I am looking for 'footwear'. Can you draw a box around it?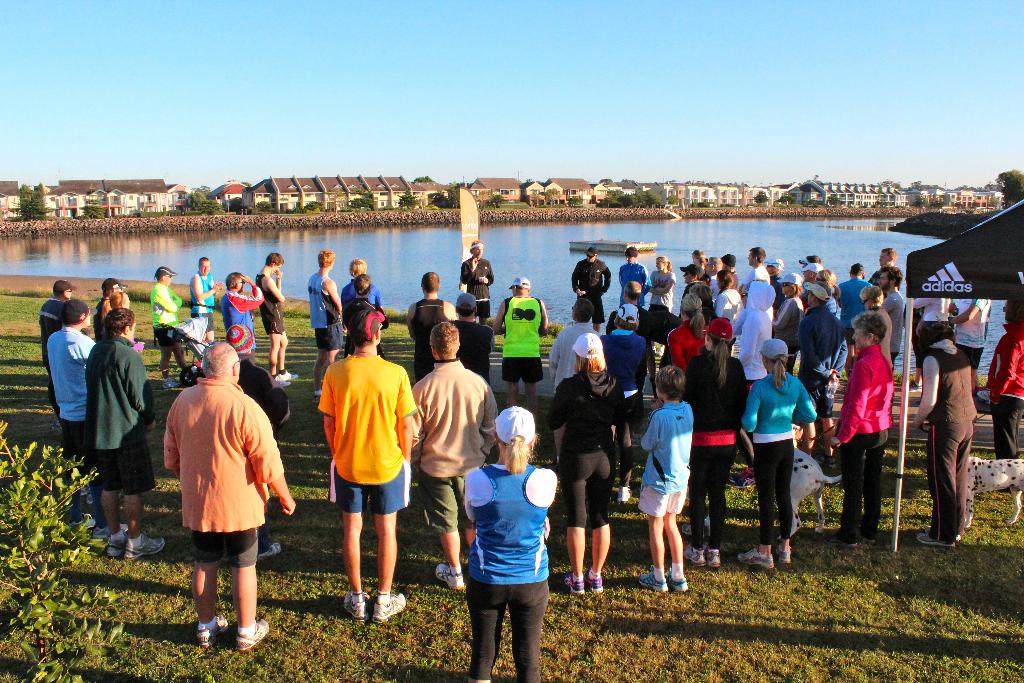
Sure, the bounding box is box=[618, 481, 634, 509].
